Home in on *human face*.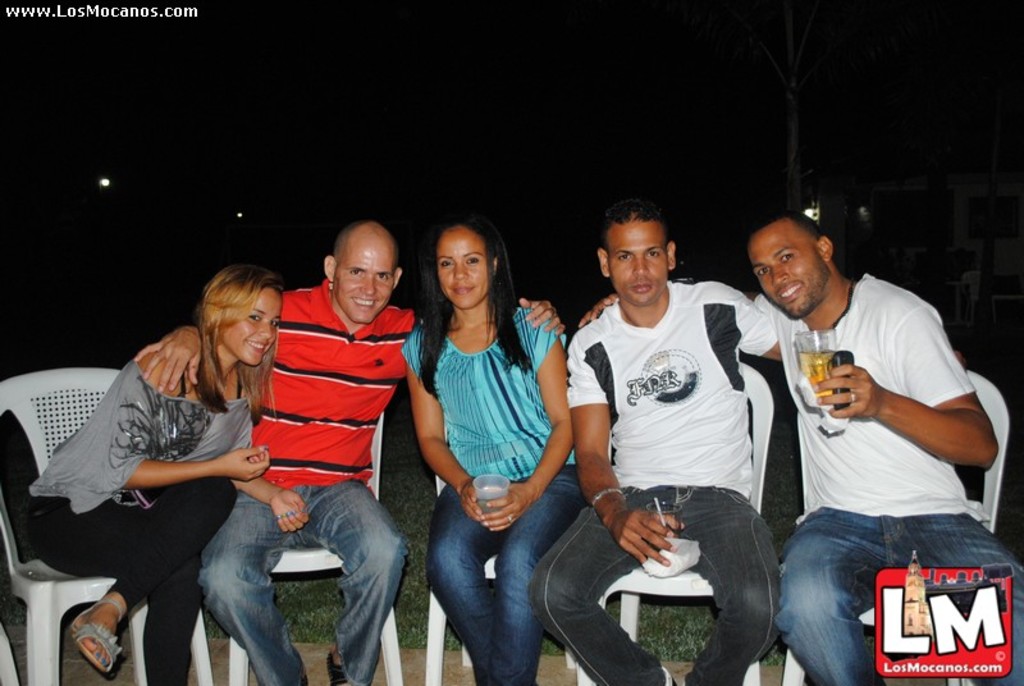
Homed in at [left=230, top=289, right=280, bottom=367].
